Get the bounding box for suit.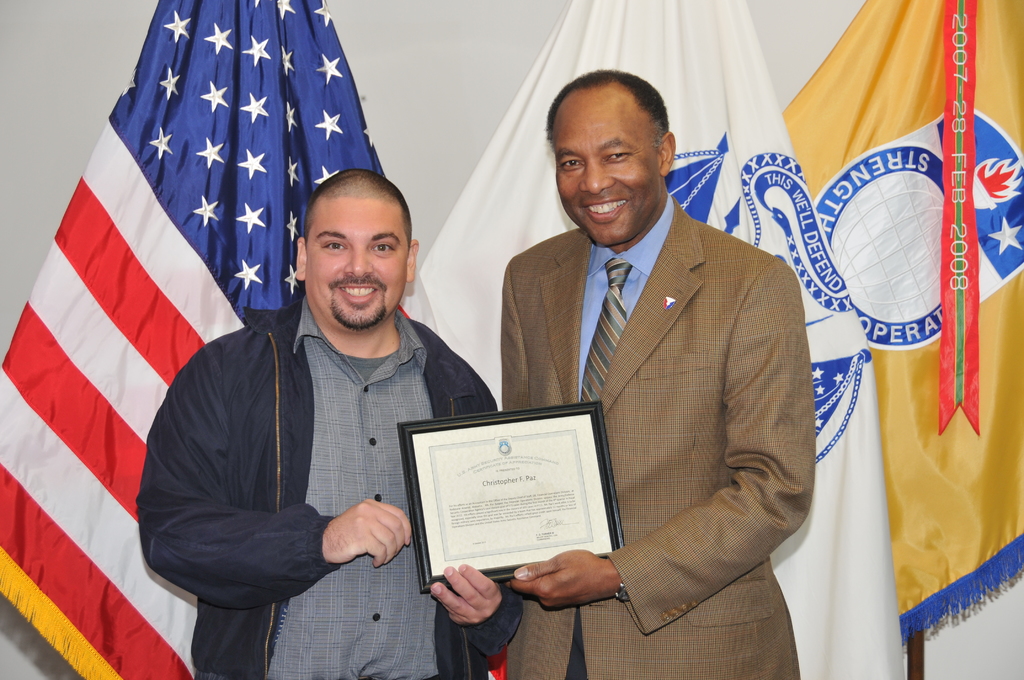
region(444, 138, 803, 629).
